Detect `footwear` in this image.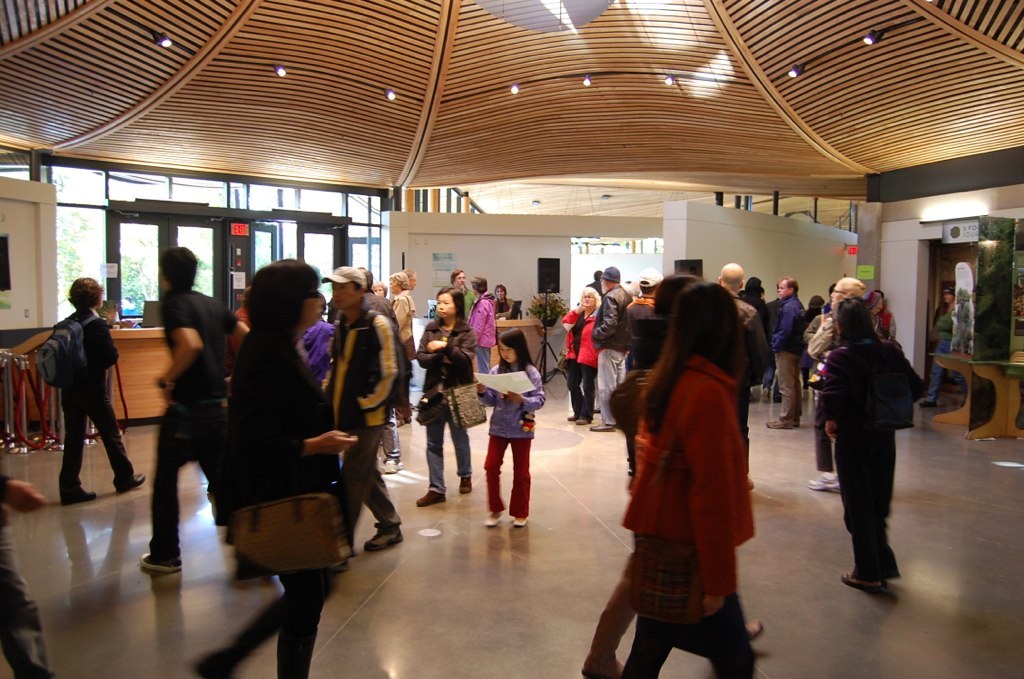
Detection: <box>507,512,530,524</box>.
